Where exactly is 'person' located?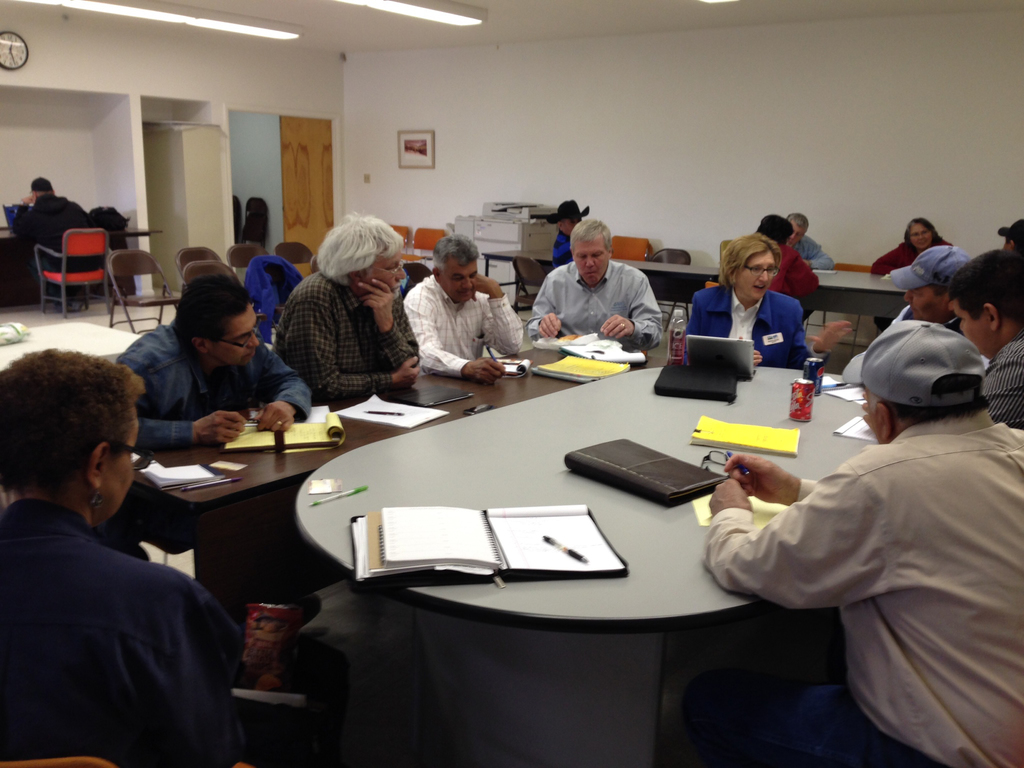
Its bounding box is <box>551,200,596,262</box>.
